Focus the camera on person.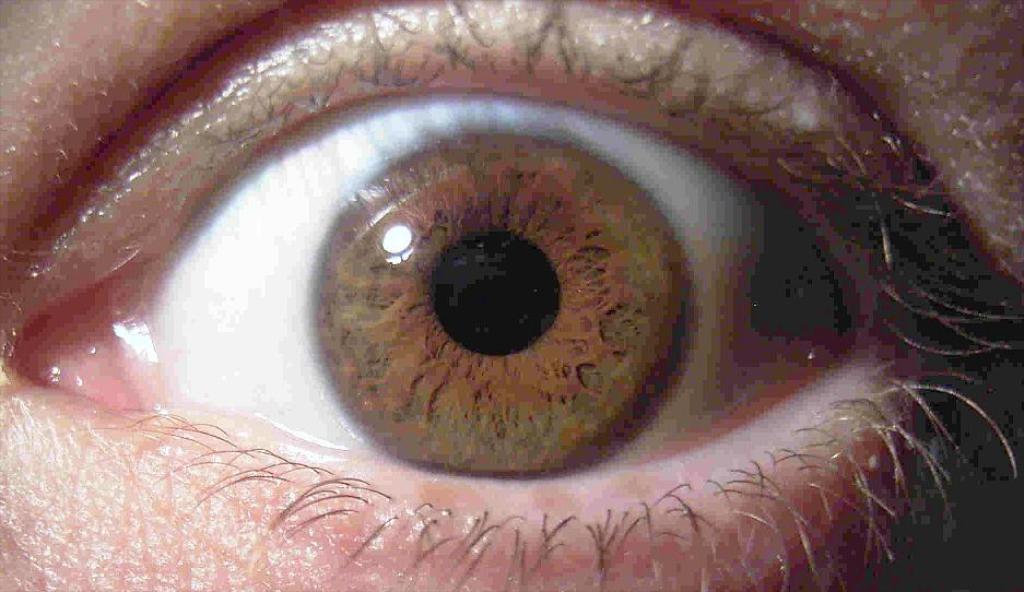
Focus region: {"left": 0, "top": 0, "right": 1023, "bottom": 591}.
